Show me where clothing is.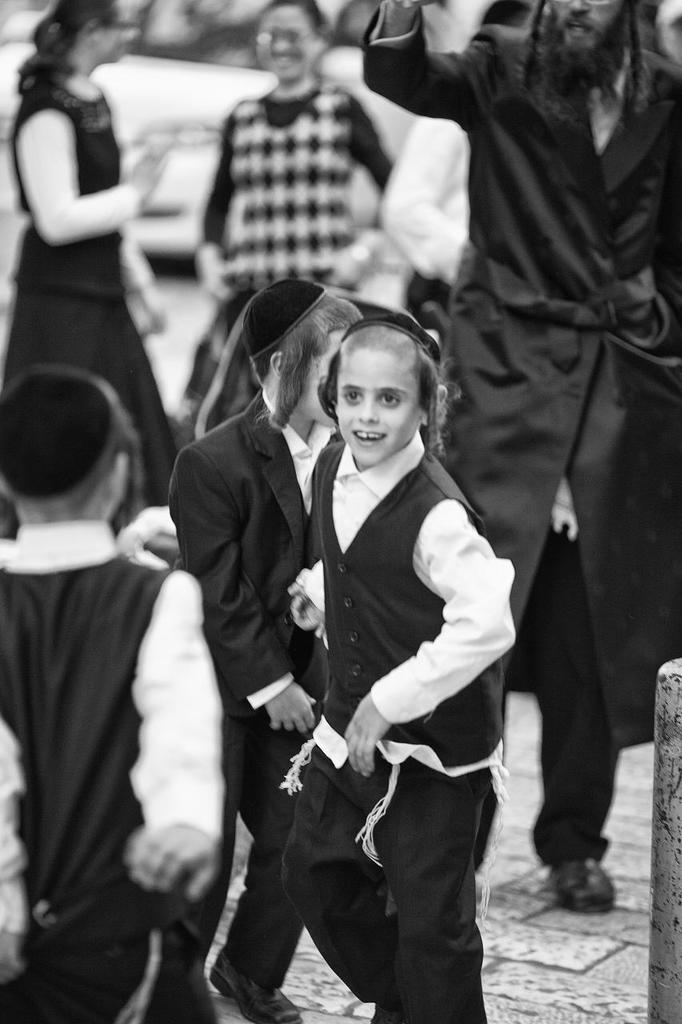
clothing is at x1=0, y1=68, x2=181, y2=490.
